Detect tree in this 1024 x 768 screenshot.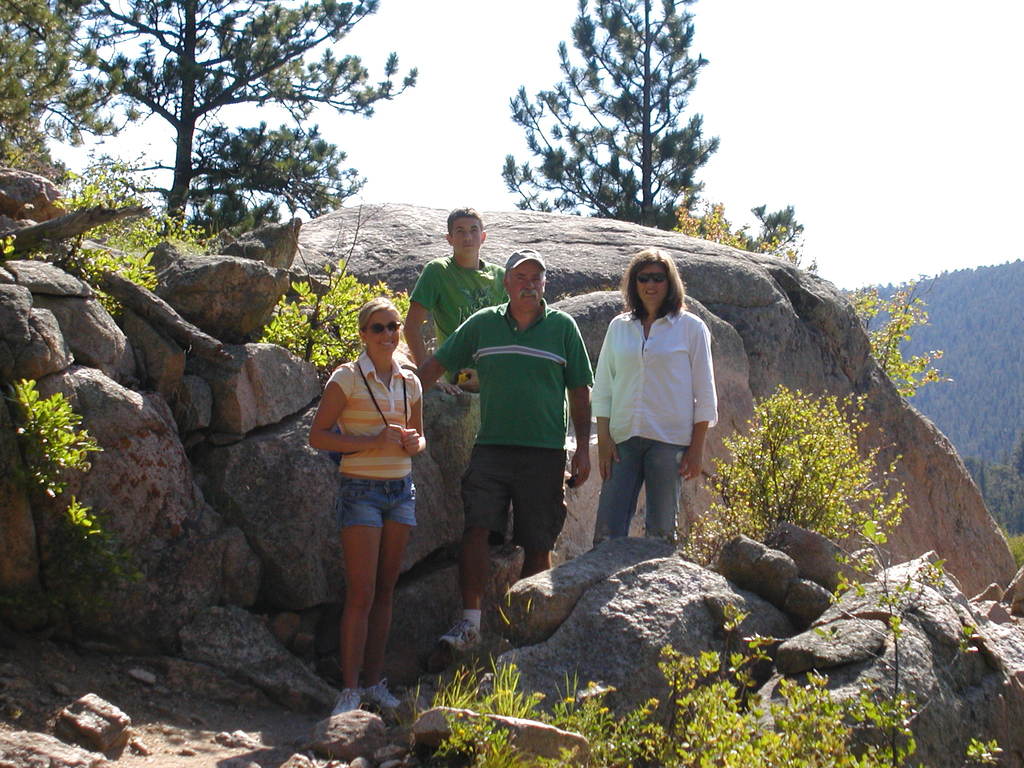
Detection: [left=749, top=202, right=808, bottom=248].
